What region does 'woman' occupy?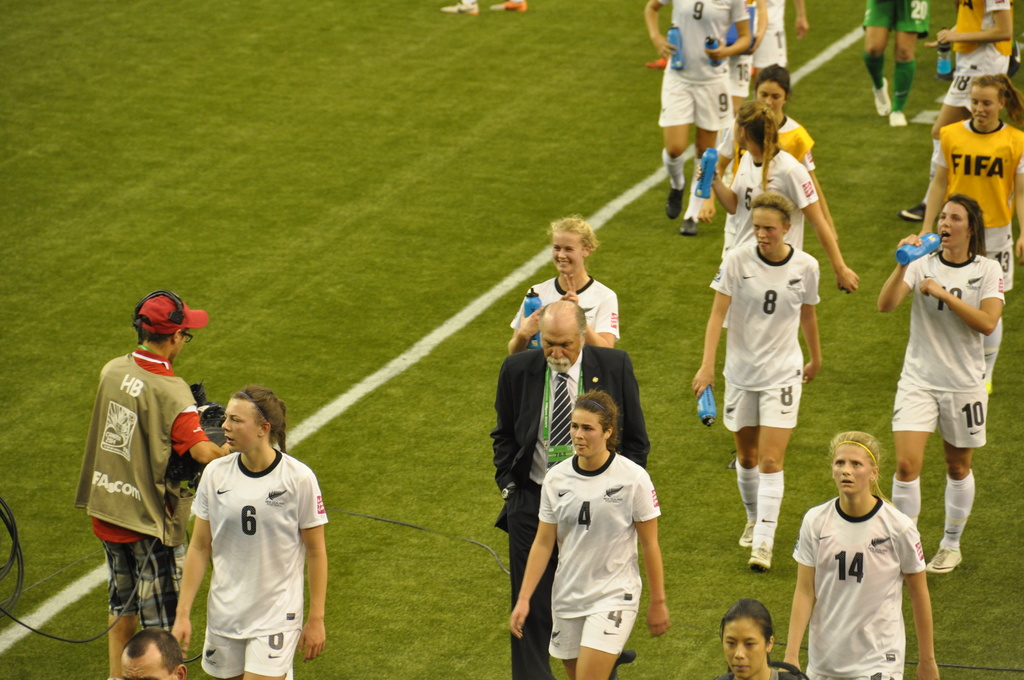
(168, 385, 329, 679).
